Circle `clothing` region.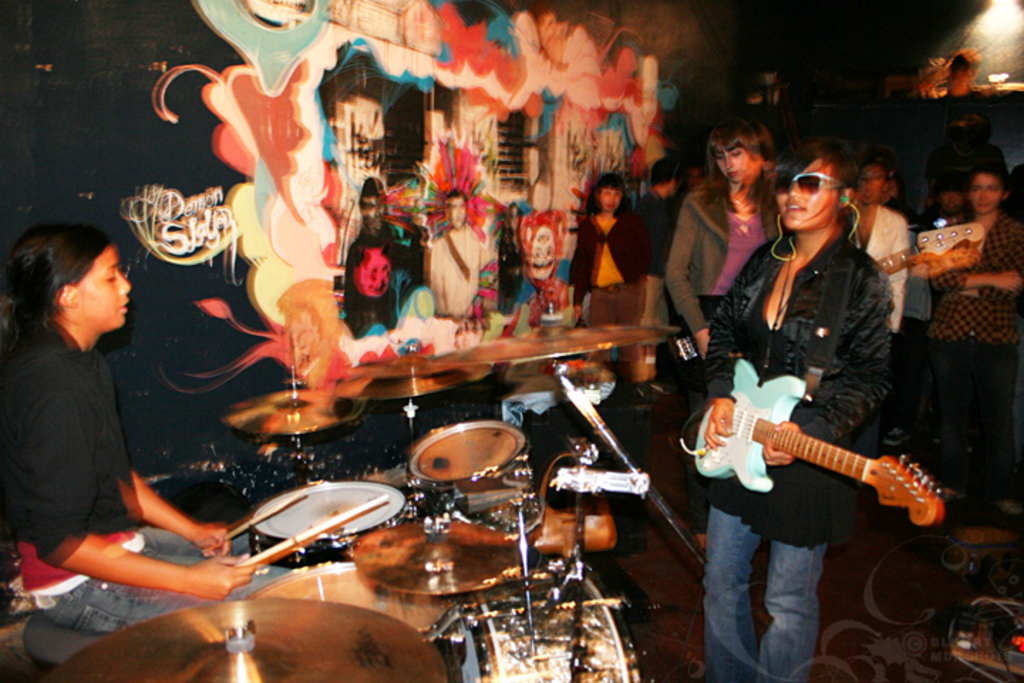
Region: [853,201,906,333].
